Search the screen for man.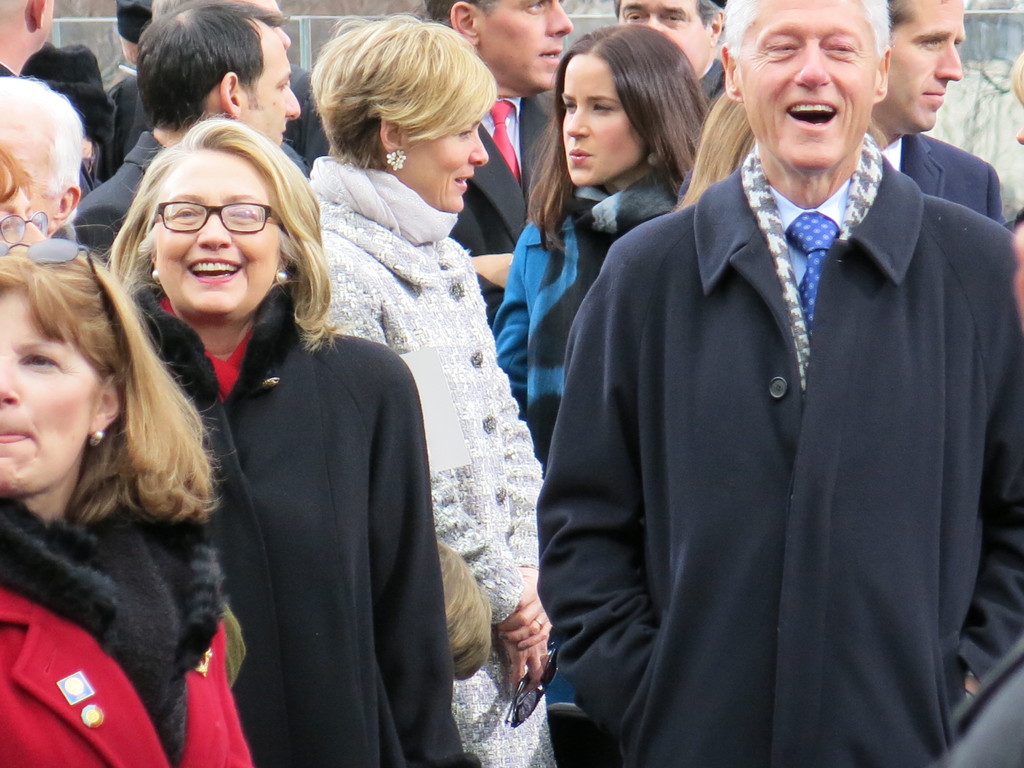
Found at 525/0/1015/748.
